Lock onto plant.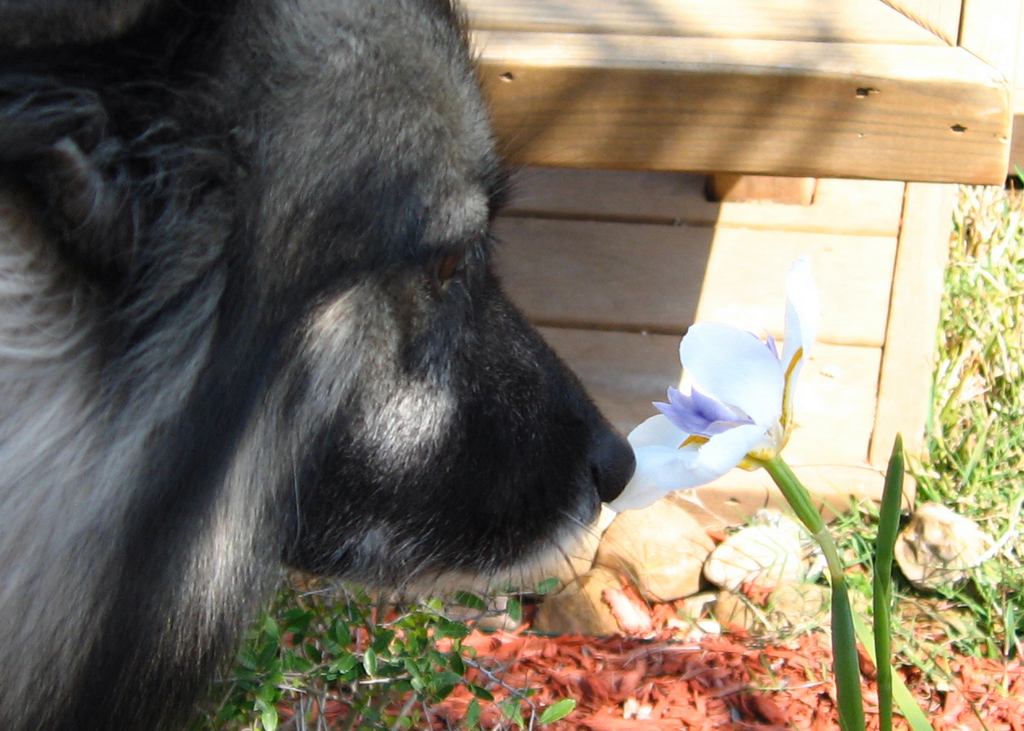
Locked: locate(198, 573, 581, 730).
